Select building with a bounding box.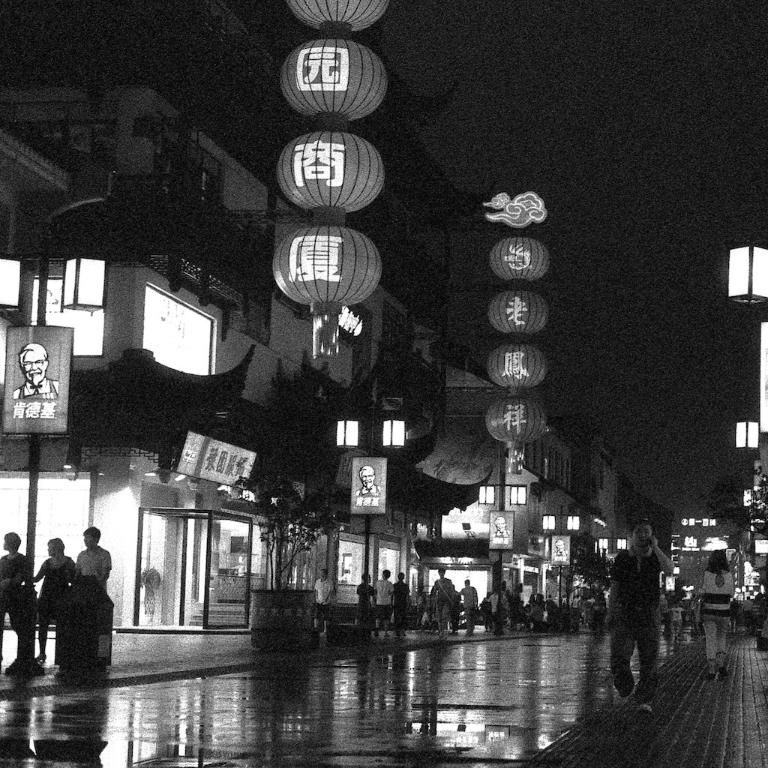
bbox=[0, 0, 666, 629].
